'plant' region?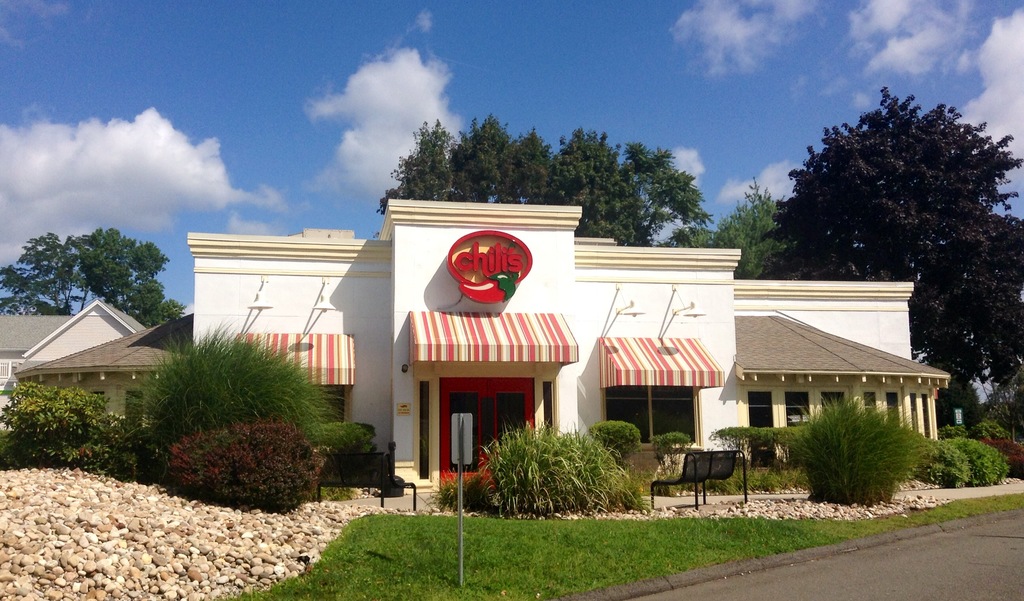
left=749, top=465, right=805, bottom=491
